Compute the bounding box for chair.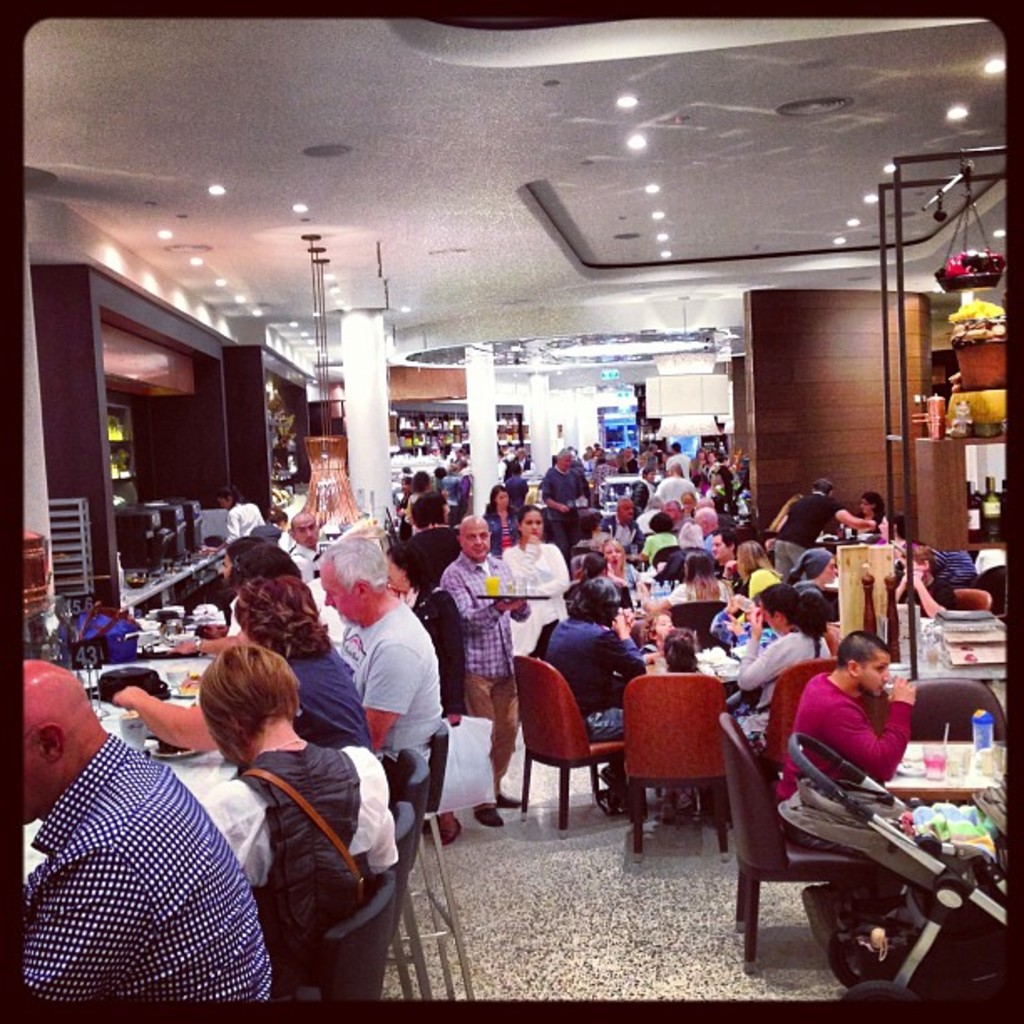
370:730:477:1002.
